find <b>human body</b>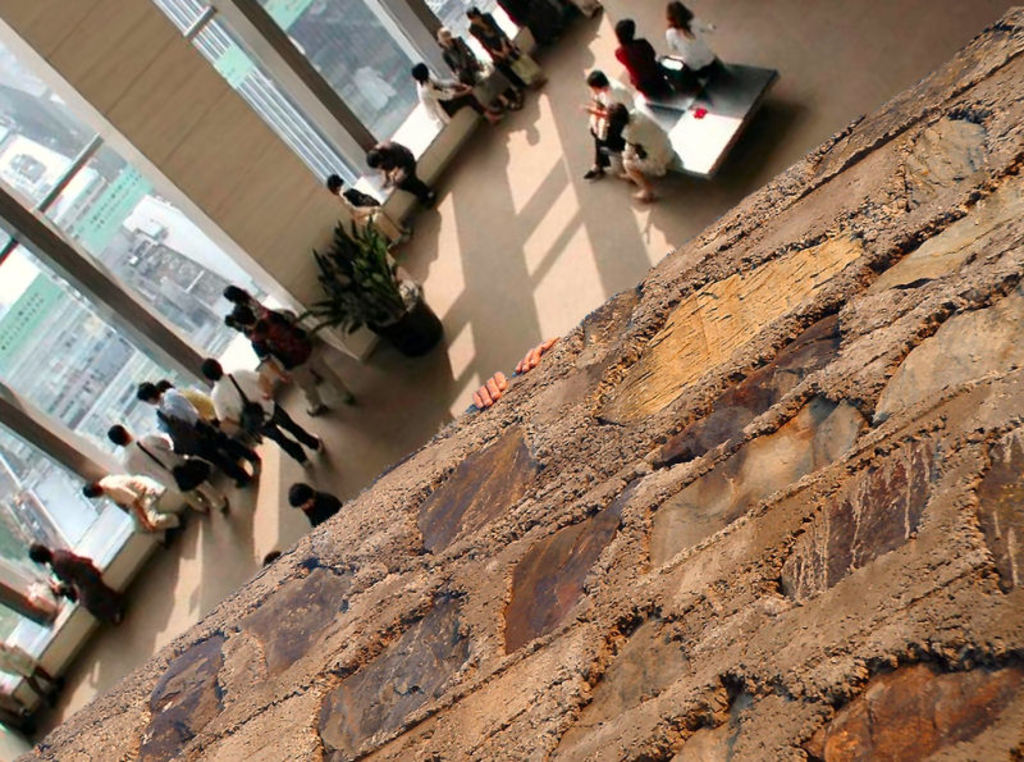
locate(175, 385, 221, 421)
